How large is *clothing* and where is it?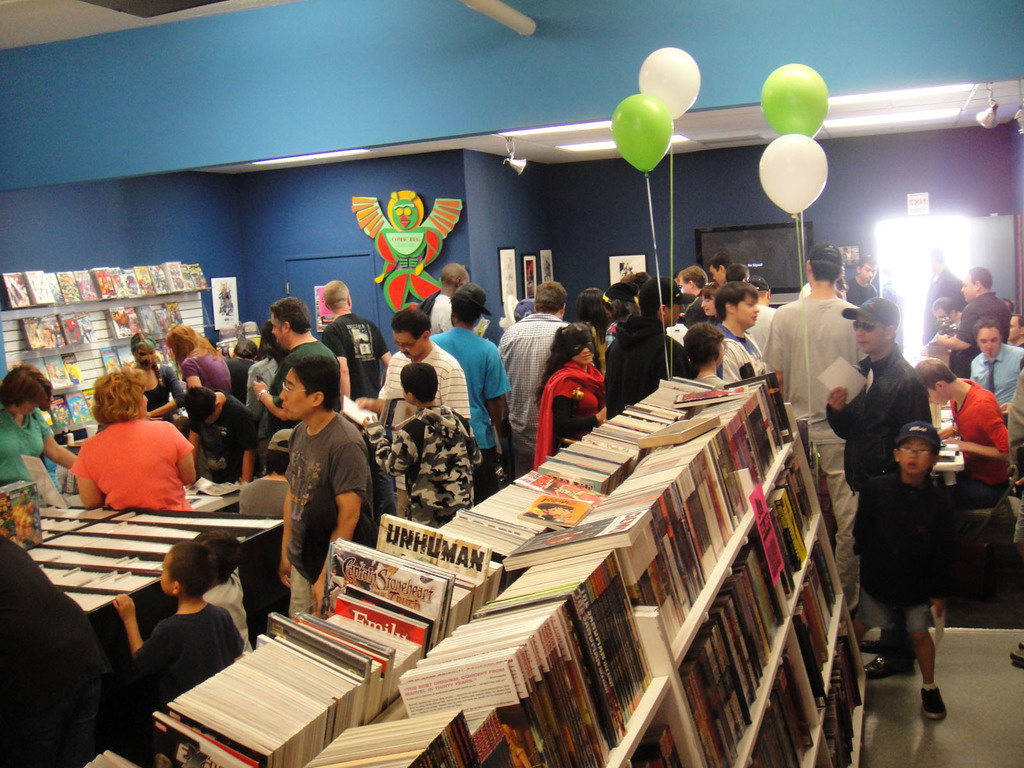
Bounding box: x1=492 y1=310 x2=566 y2=468.
